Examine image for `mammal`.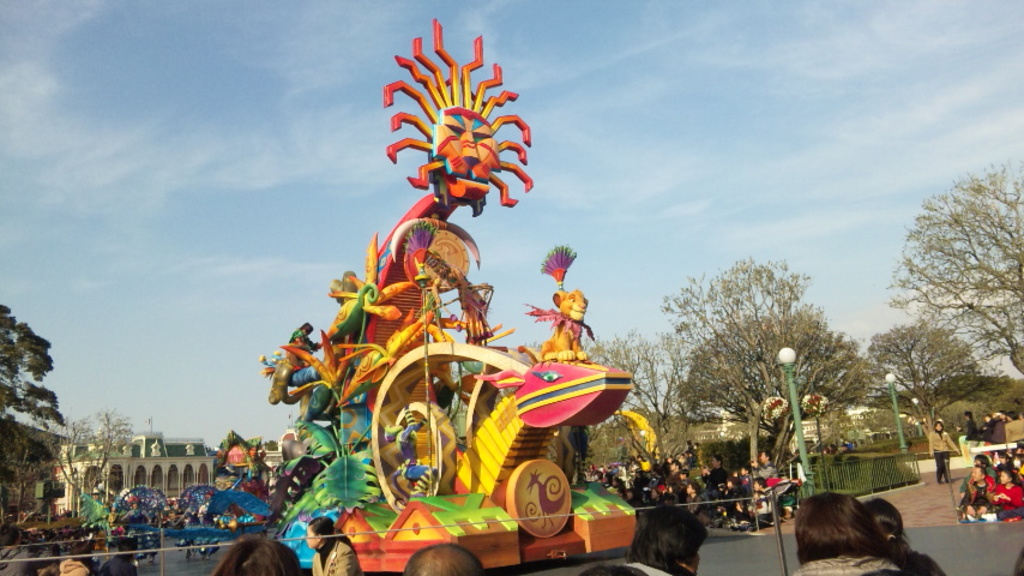
Examination result: pyautogui.locateOnScreen(403, 540, 488, 575).
